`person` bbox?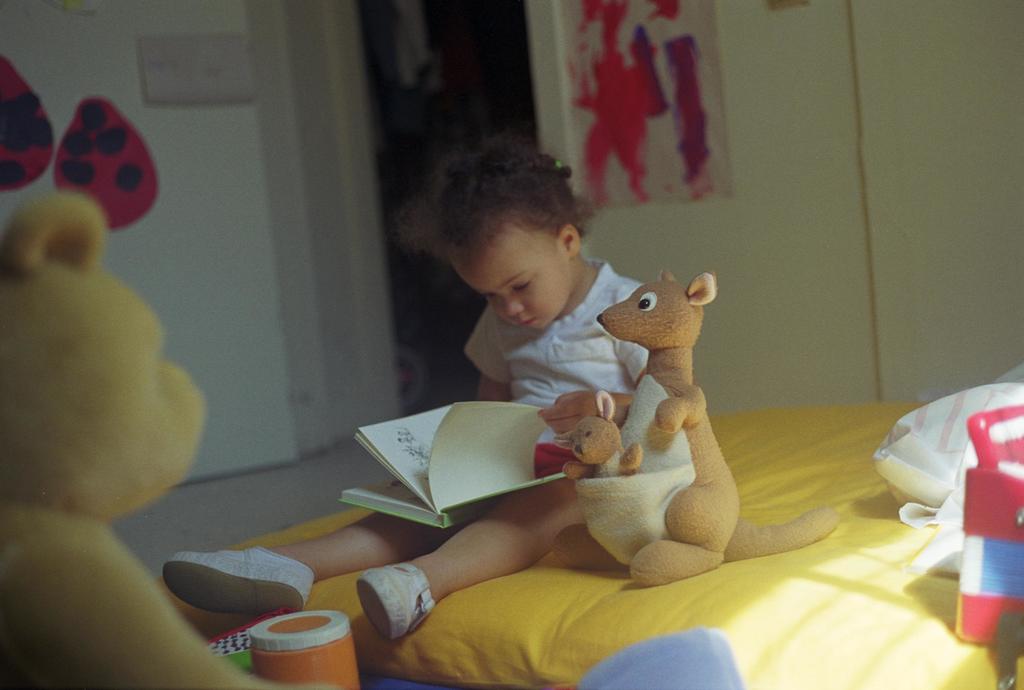
[x1=166, y1=140, x2=643, y2=626]
